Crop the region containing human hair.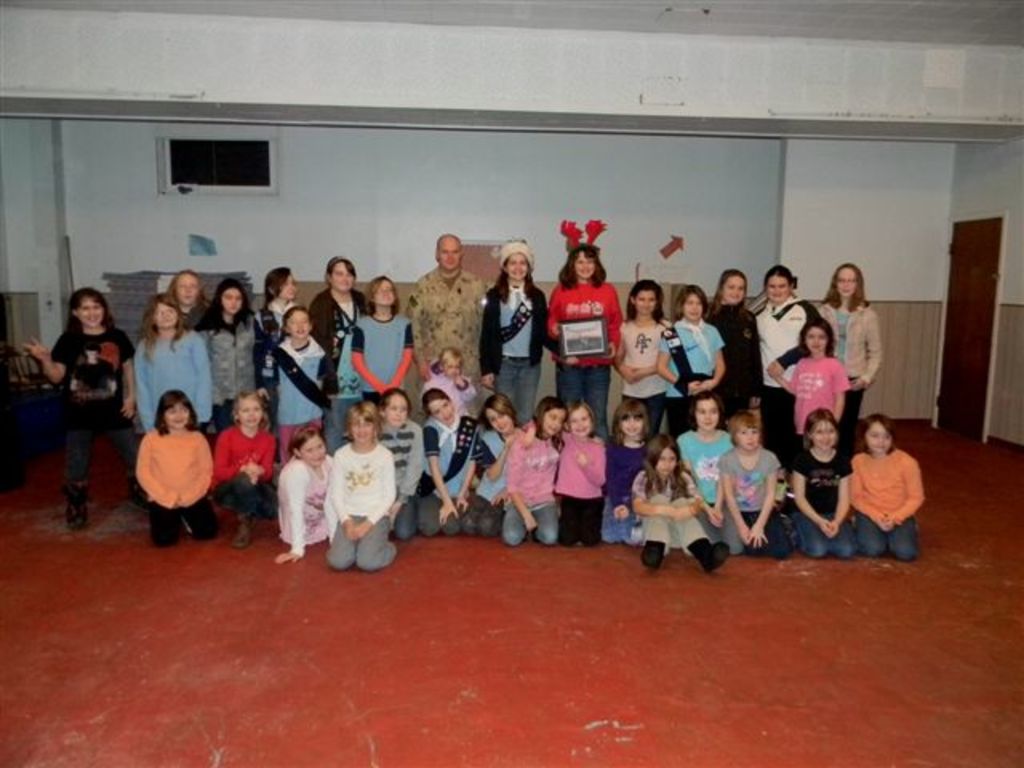
Crop region: (left=72, top=286, right=110, bottom=336).
